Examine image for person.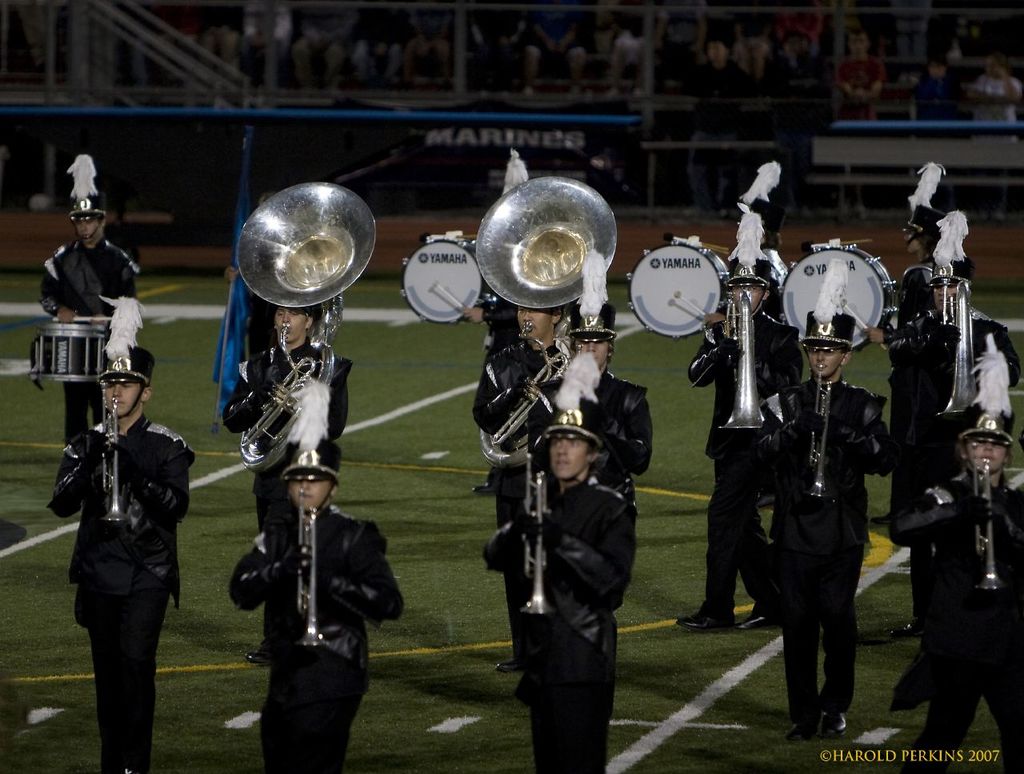
Examination result: box=[482, 409, 634, 772].
